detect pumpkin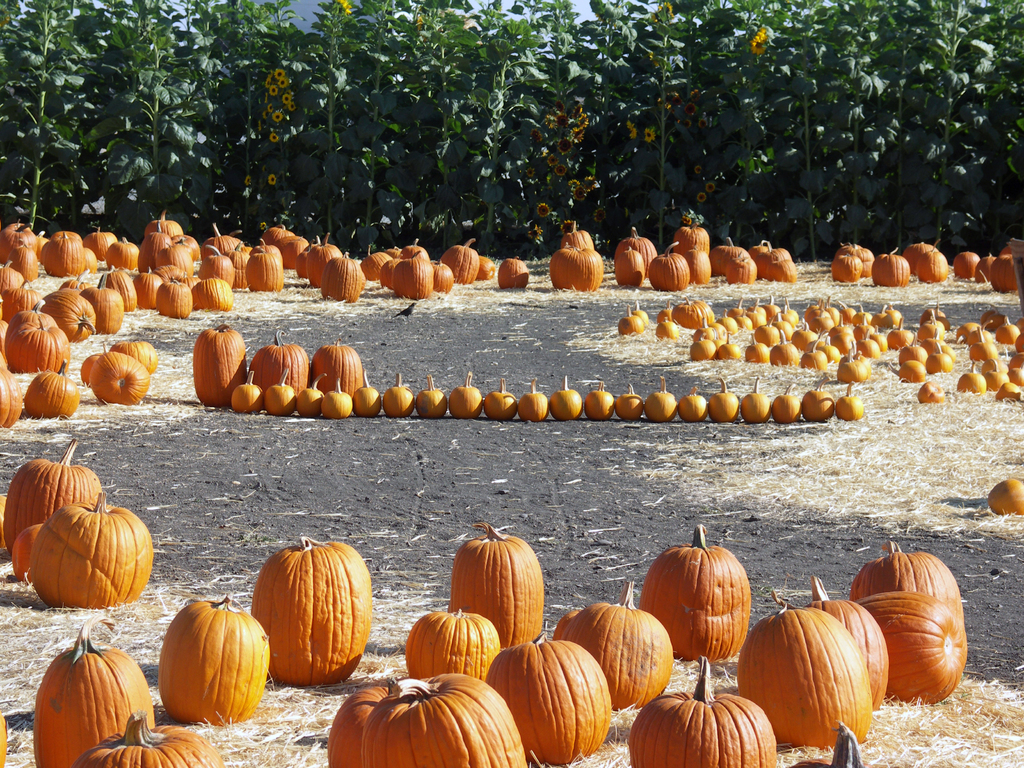
box(250, 536, 372, 682)
